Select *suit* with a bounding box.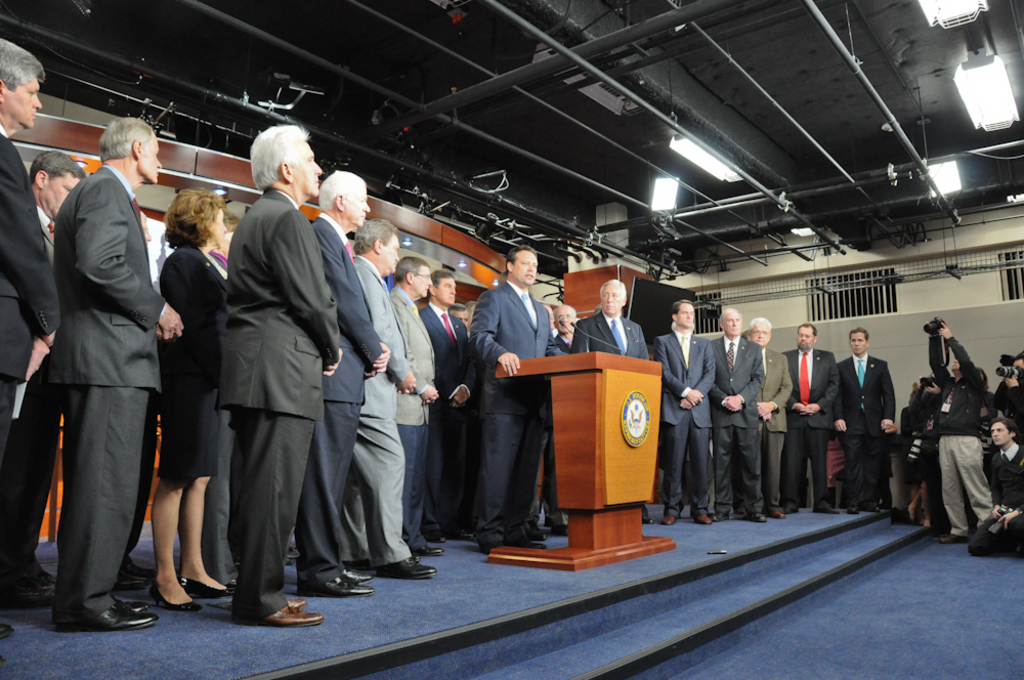
211/190/333/622.
